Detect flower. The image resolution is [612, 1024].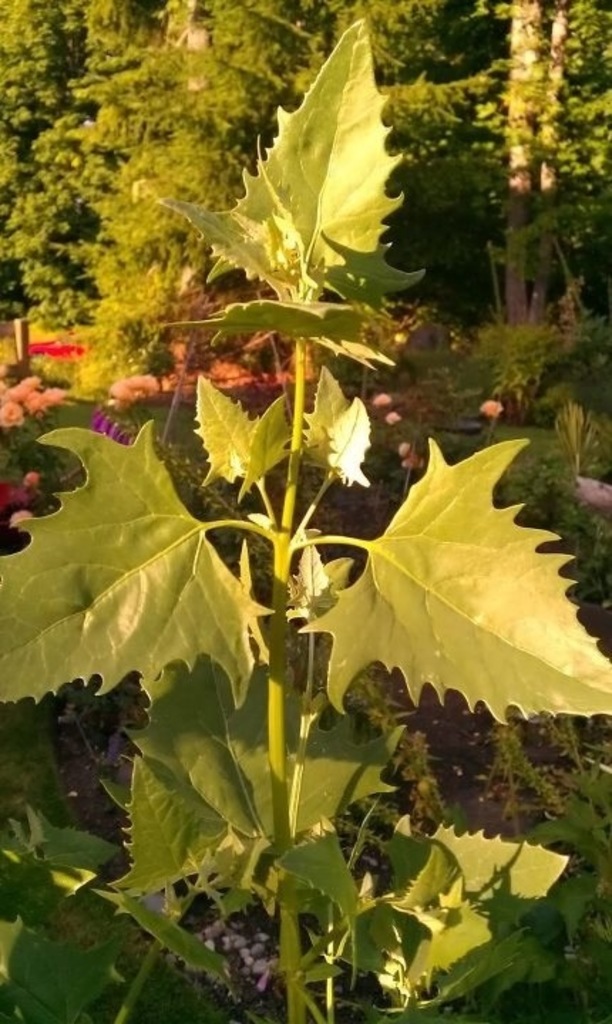
<bbox>391, 445, 406, 455</bbox>.
